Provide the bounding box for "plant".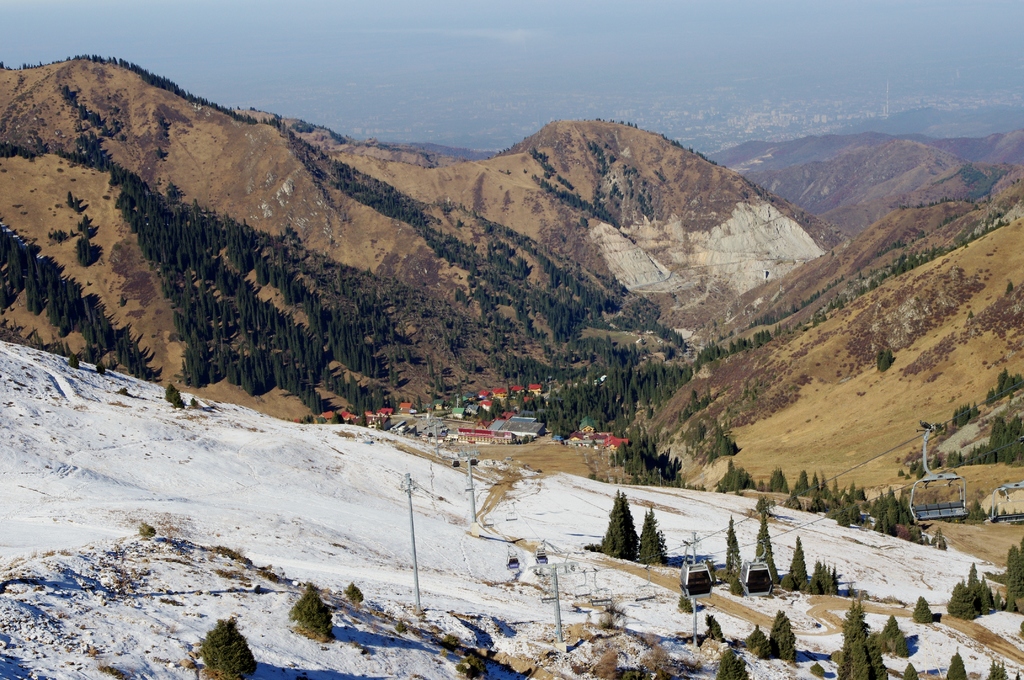
select_region(438, 632, 461, 654).
